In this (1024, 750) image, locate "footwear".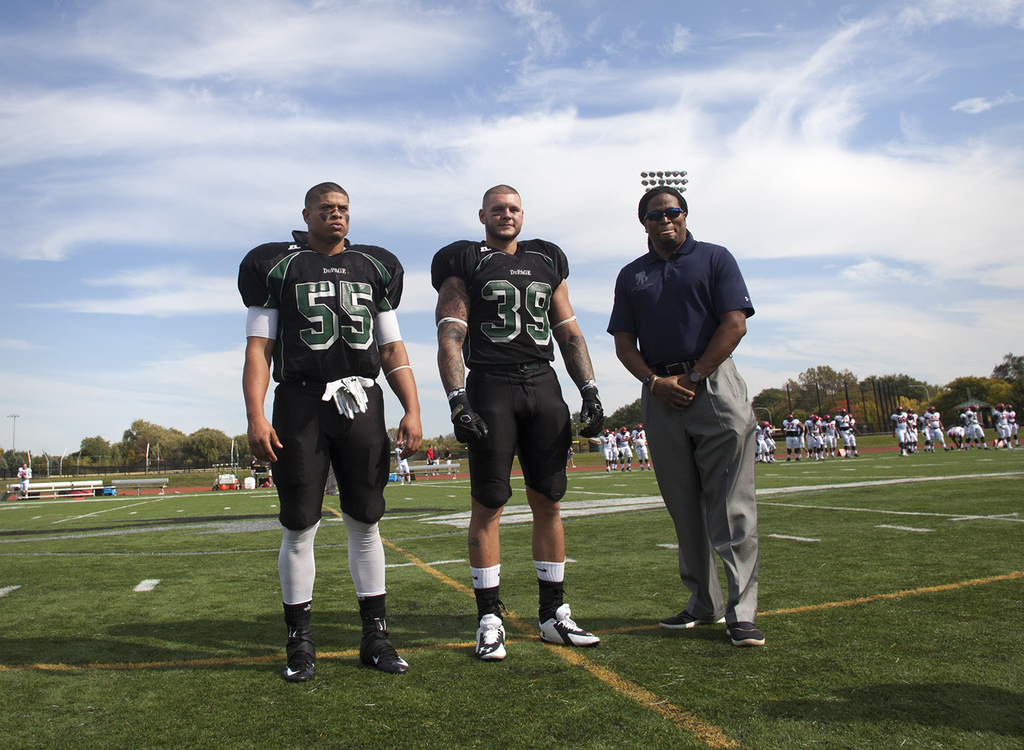
Bounding box: [538,601,600,647].
